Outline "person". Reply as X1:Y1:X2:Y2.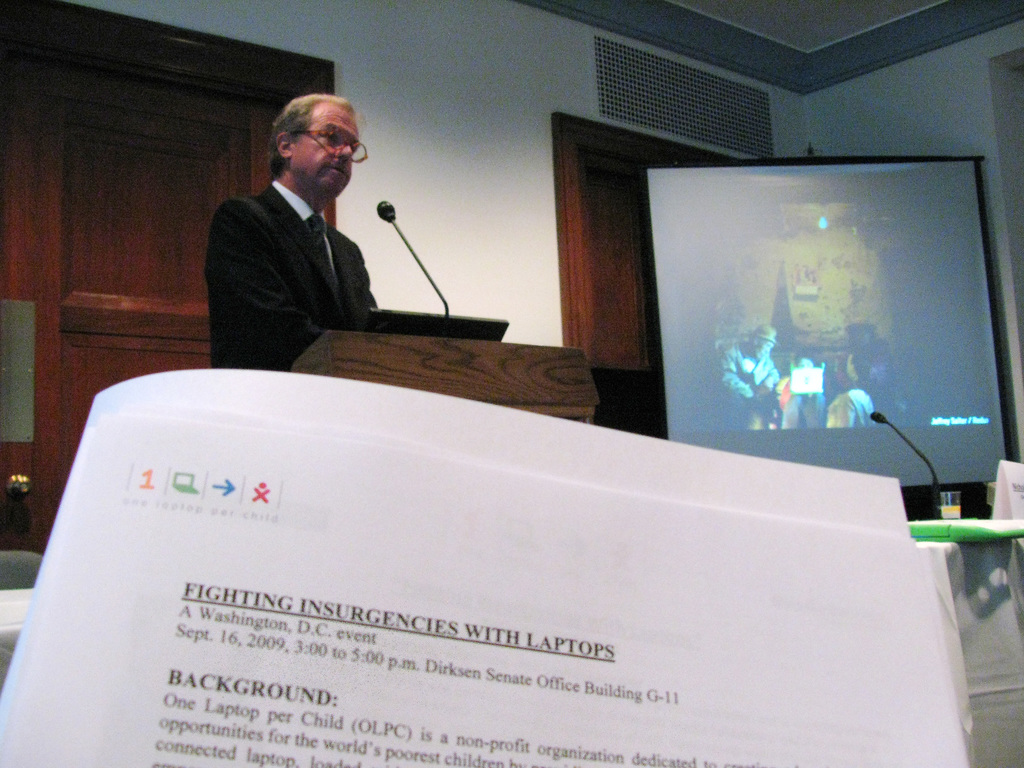
169:86:424:397.
